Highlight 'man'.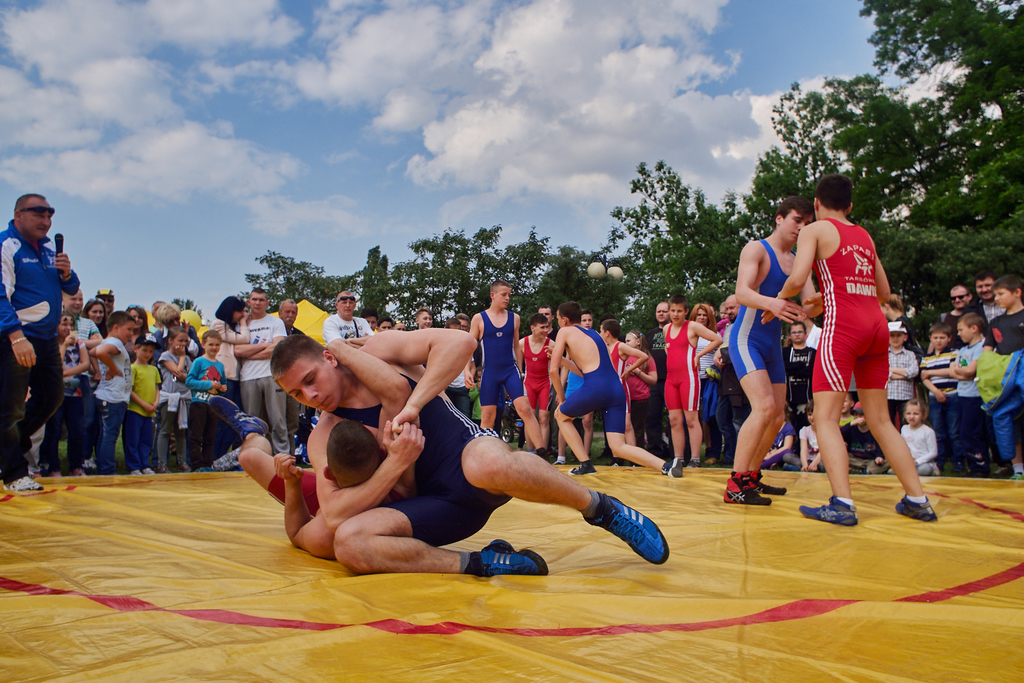
Highlighted region: (459, 283, 548, 463).
